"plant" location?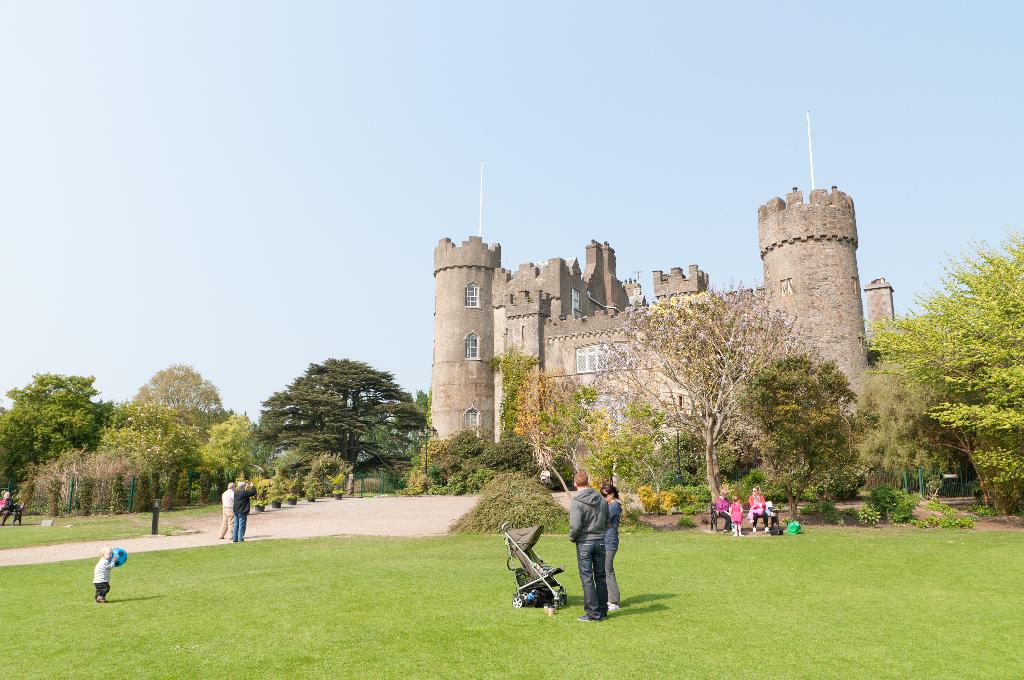
rect(280, 472, 298, 501)
